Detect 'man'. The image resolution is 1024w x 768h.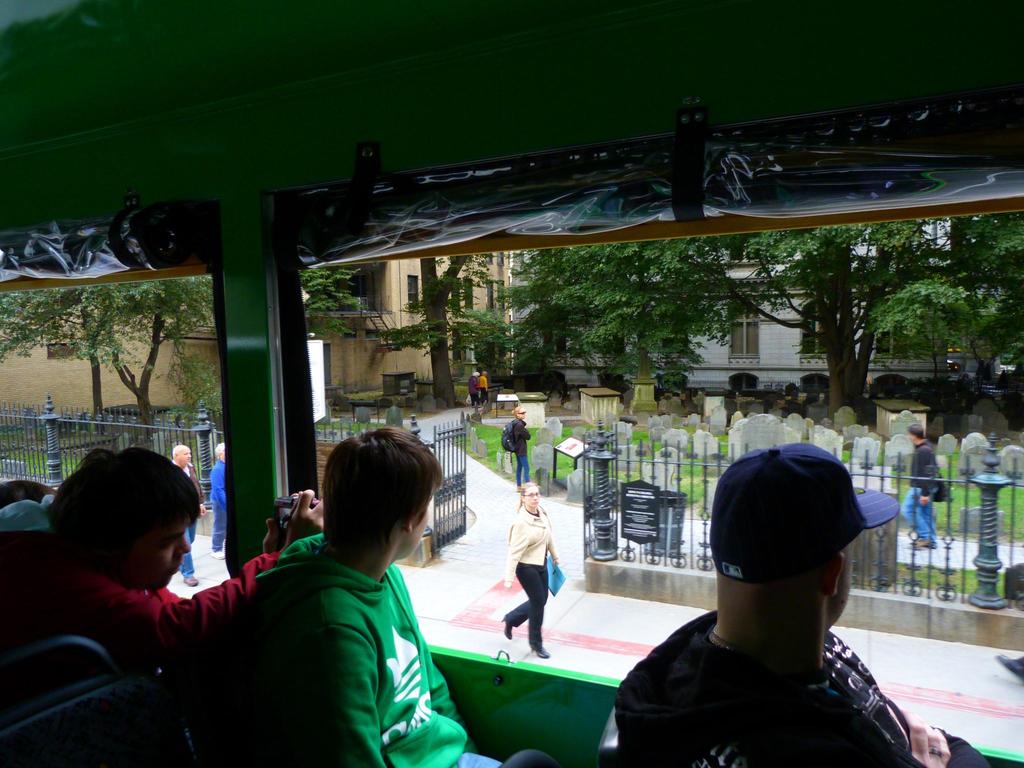
(left=228, top=421, right=517, bottom=767).
